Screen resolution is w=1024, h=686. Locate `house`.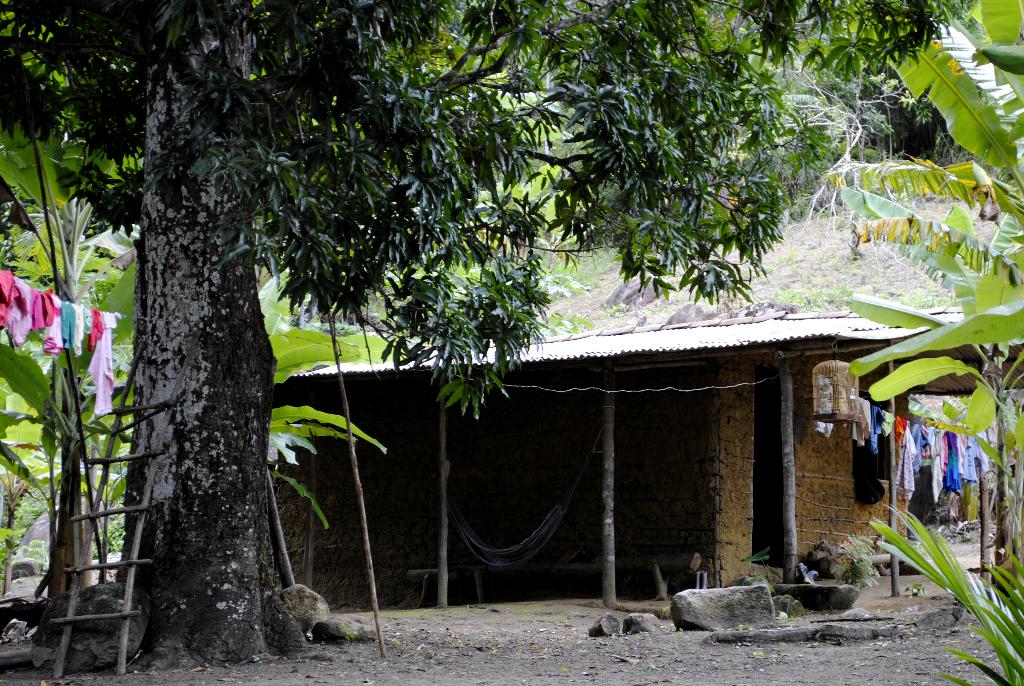
262/298/1016/591.
